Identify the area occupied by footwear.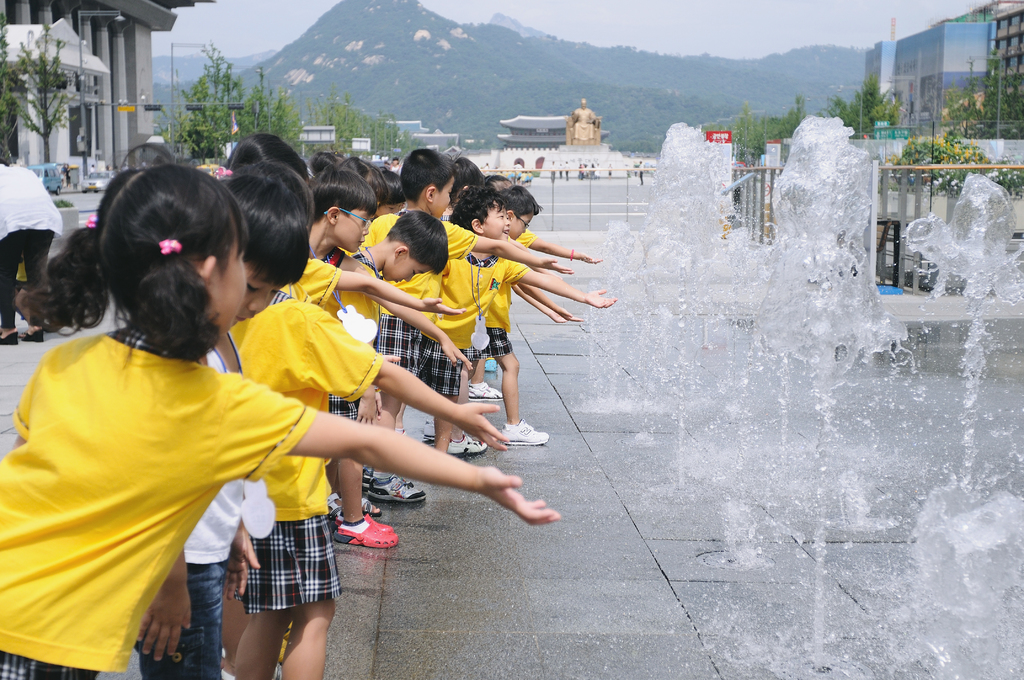
Area: Rect(364, 469, 372, 491).
